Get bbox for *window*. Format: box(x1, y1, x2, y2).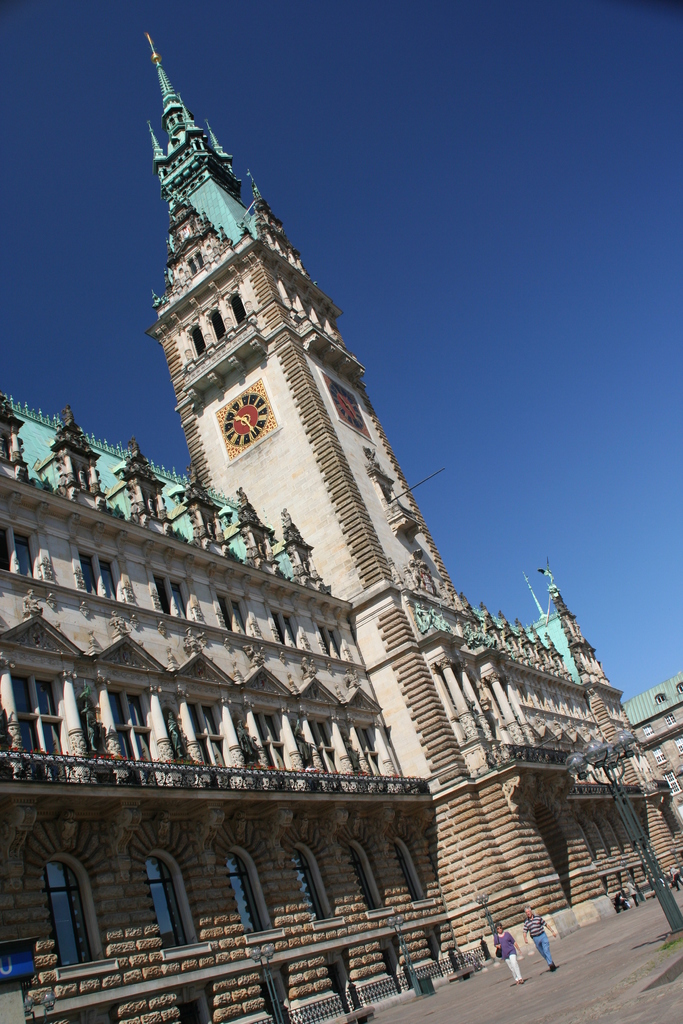
box(71, 545, 122, 609).
